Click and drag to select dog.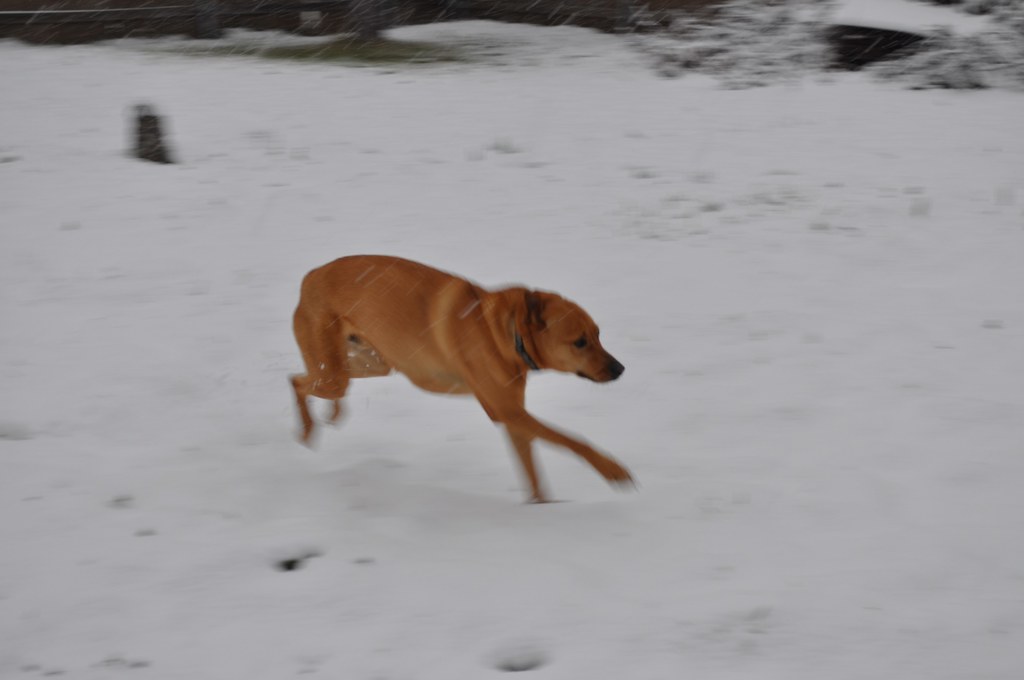
Selection: bbox=(286, 254, 639, 508).
